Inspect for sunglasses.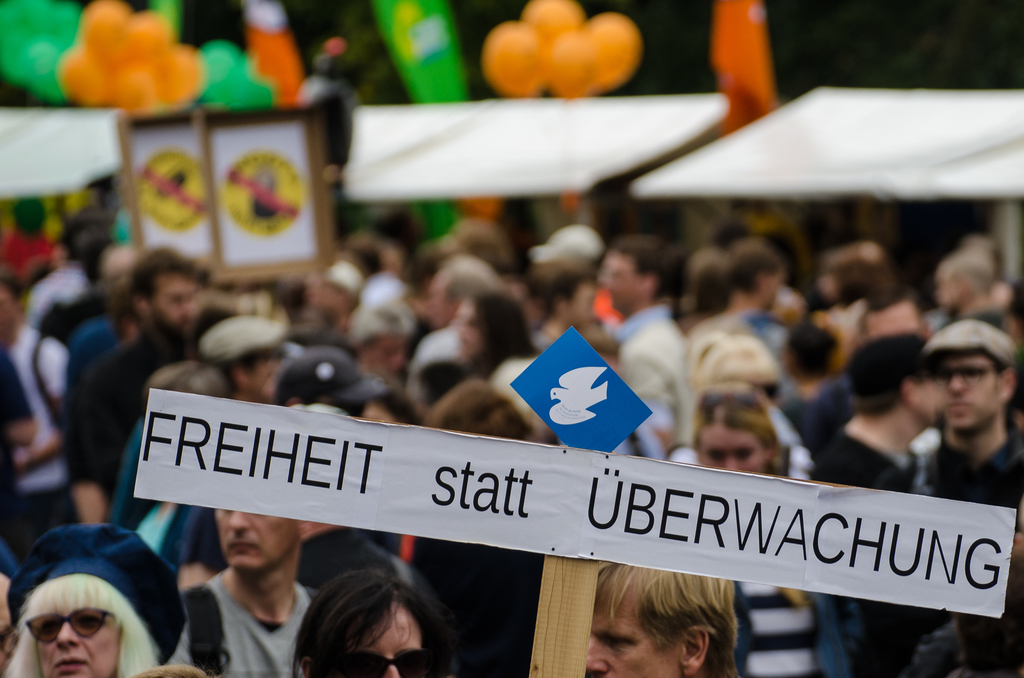
Inspection: Rect(26, 608, 106, 643).
